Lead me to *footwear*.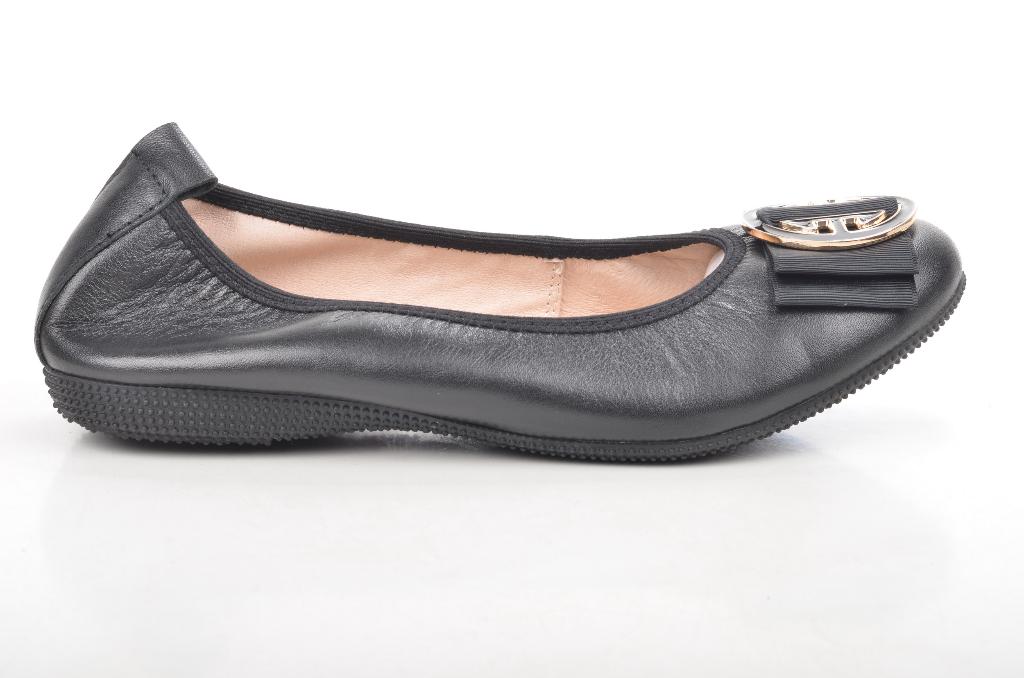
Lead to <box>72,131,1000,445</box>.
